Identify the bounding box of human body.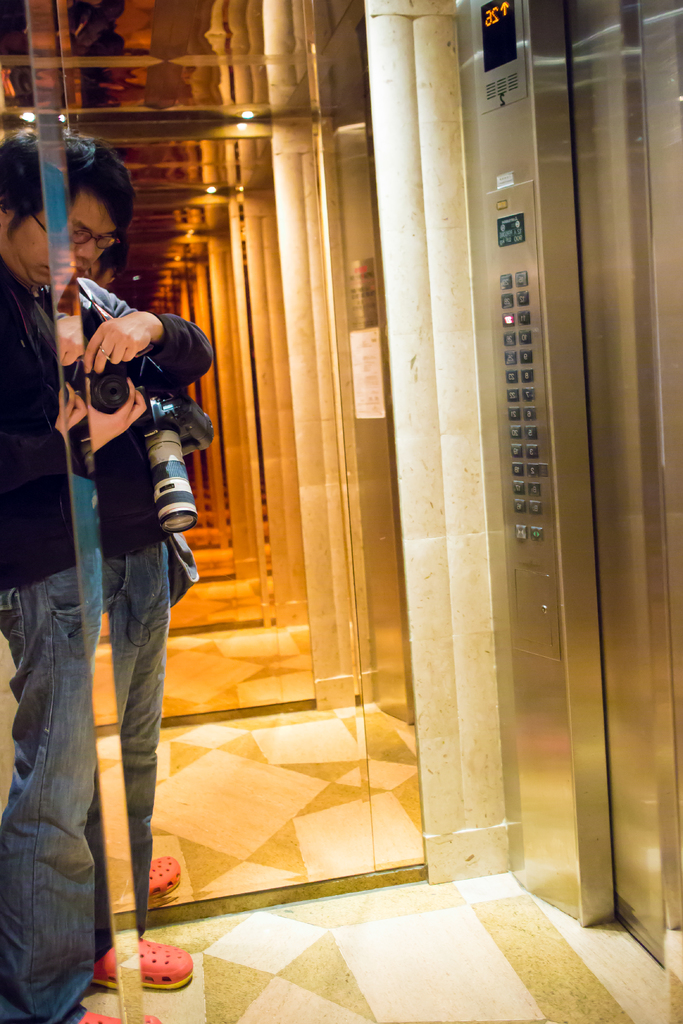
{"x1": 0, "y1": 129, "x2": 218, "y2": 1021}.
